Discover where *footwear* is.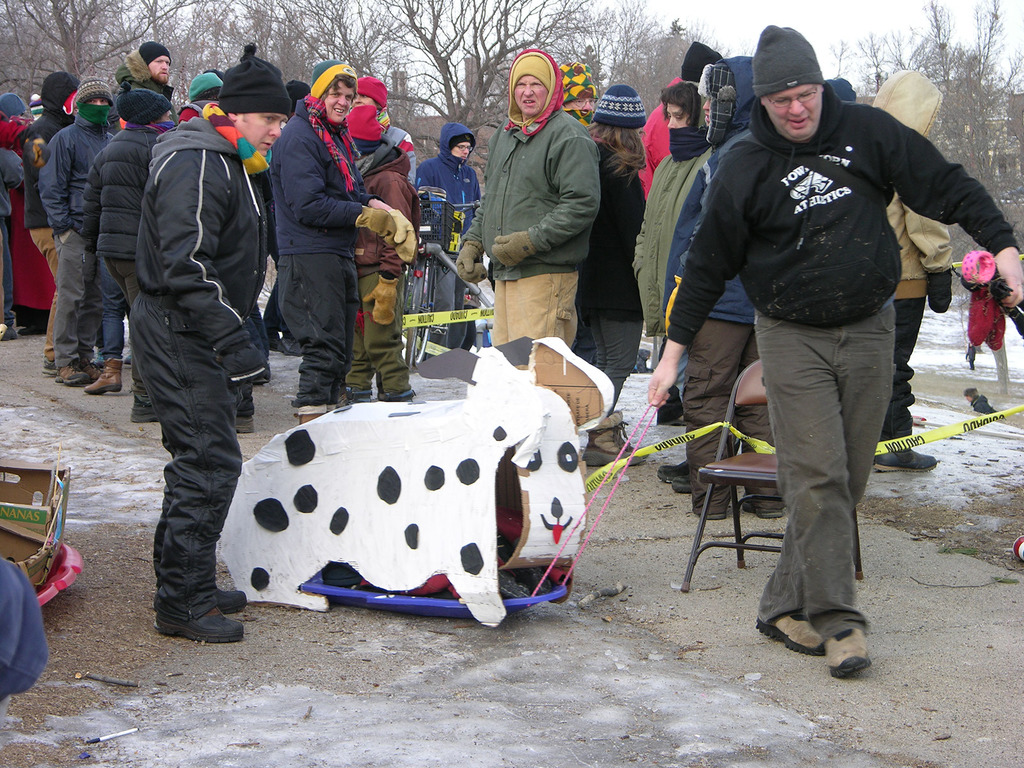
Discovered at 83/355/120/395.
